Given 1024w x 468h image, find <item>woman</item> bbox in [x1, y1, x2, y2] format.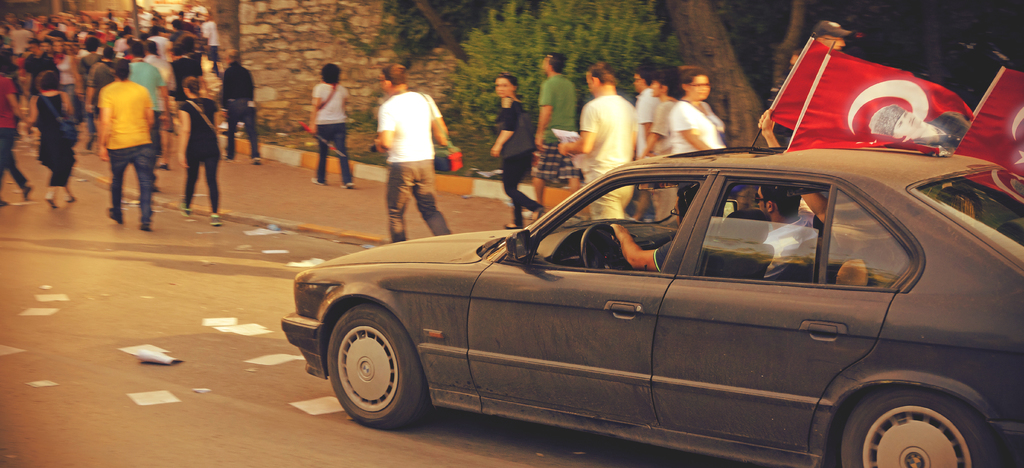
[177, 73, 221, 231].
